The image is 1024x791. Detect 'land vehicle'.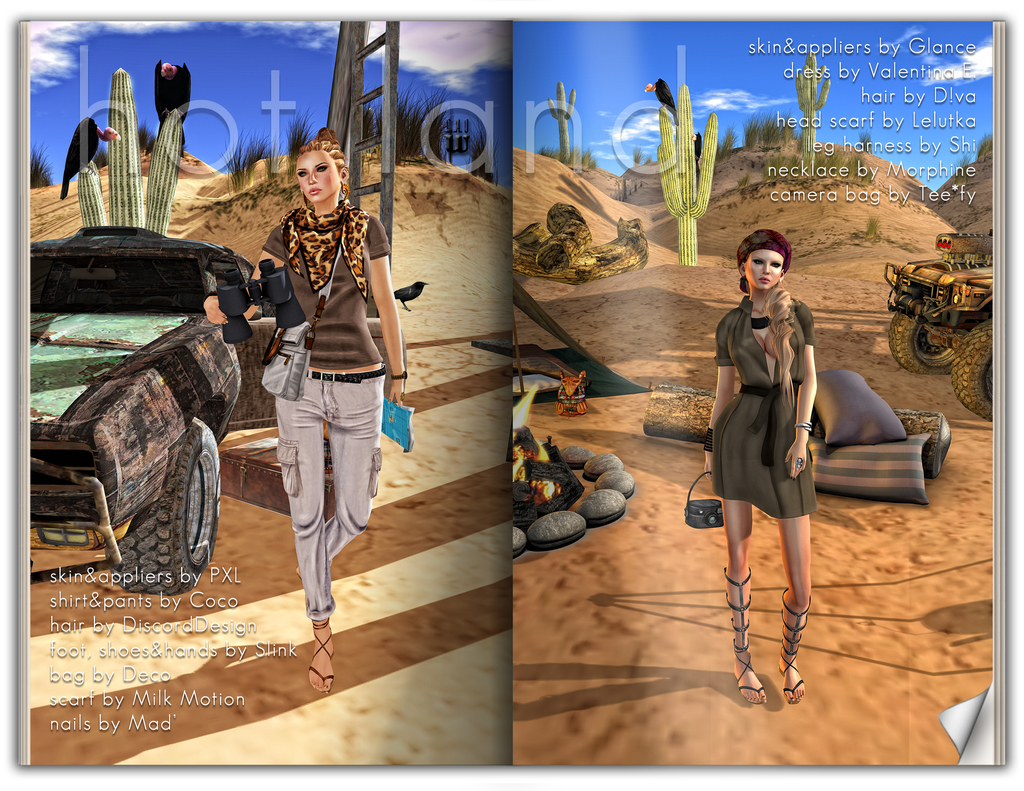
Detection: <box>29,221,409,595</box>.
